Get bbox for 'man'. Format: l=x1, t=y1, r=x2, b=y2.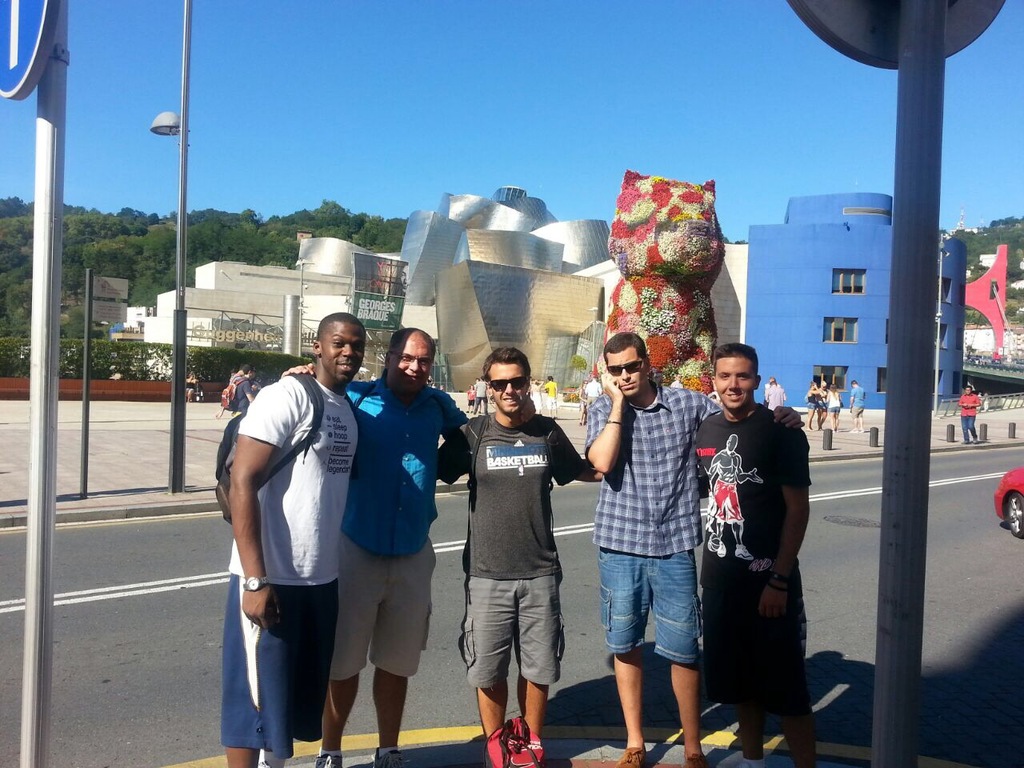
l=434, t=348, r=602, b=740.
